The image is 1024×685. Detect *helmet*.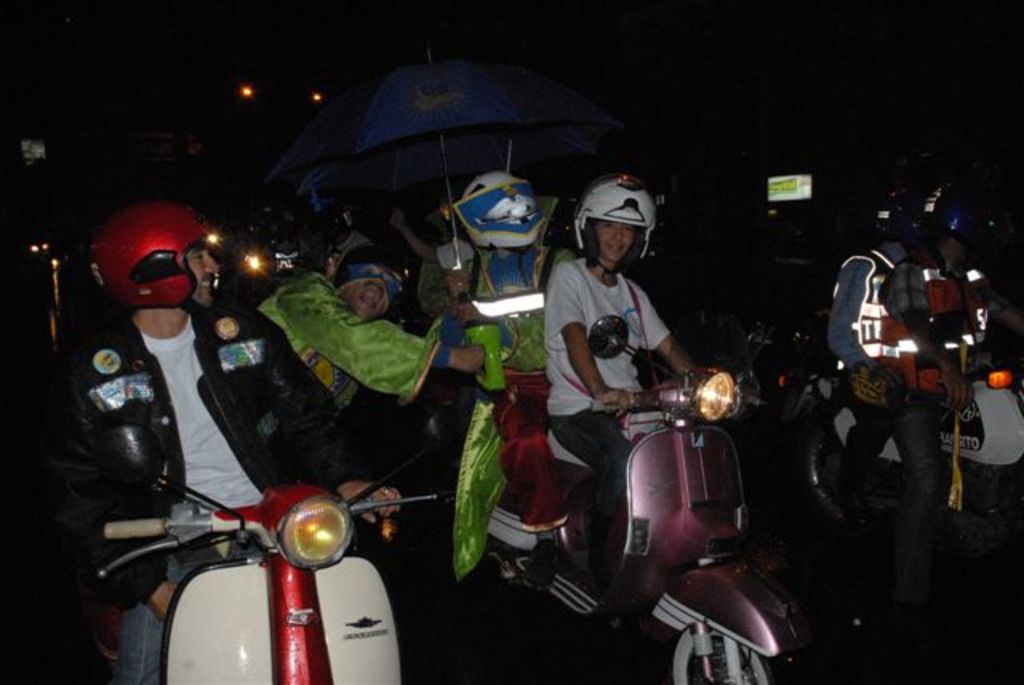
Detection: Rect(573, 165, 656, 272).
